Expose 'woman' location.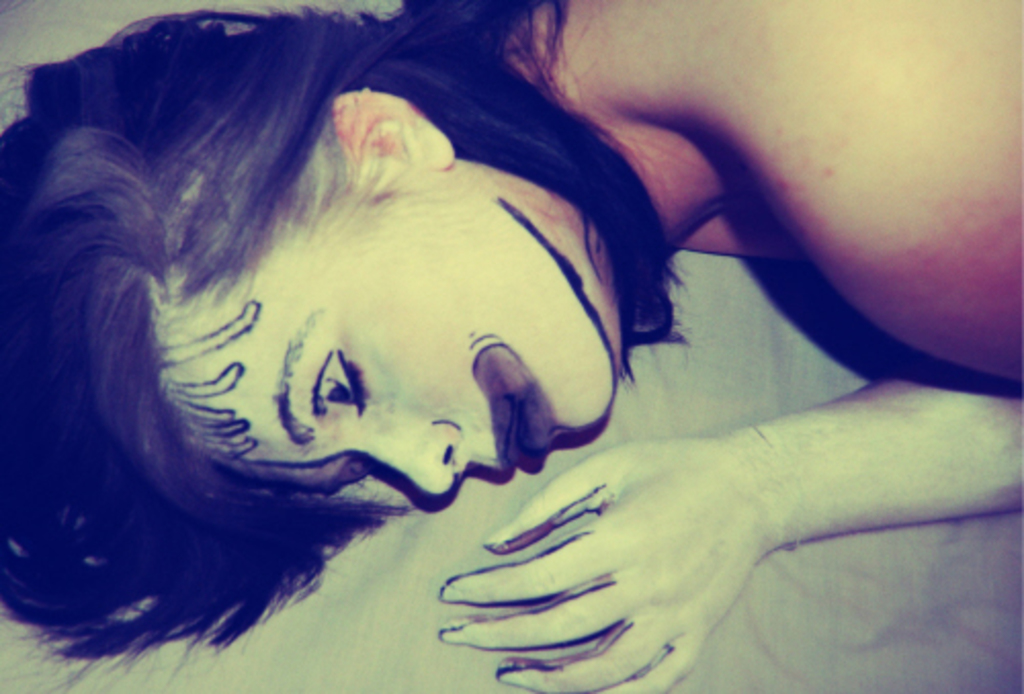
Exposed at (43, 0, 864, 693).
